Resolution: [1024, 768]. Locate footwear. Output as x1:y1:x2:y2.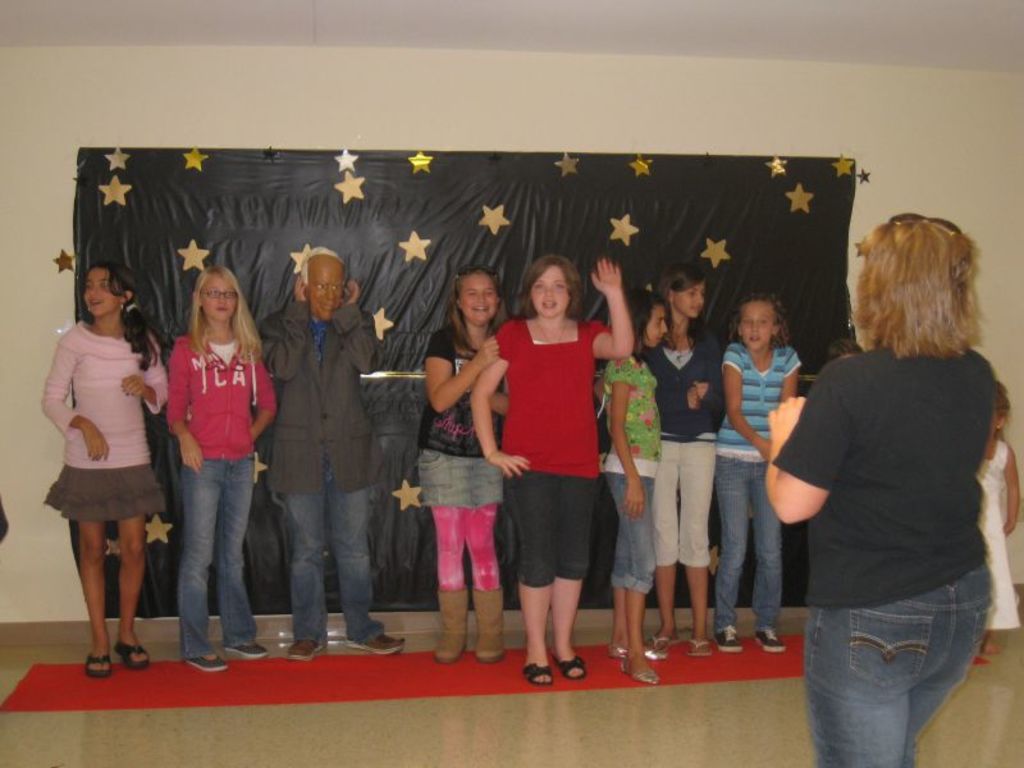
607:632:659:657.
